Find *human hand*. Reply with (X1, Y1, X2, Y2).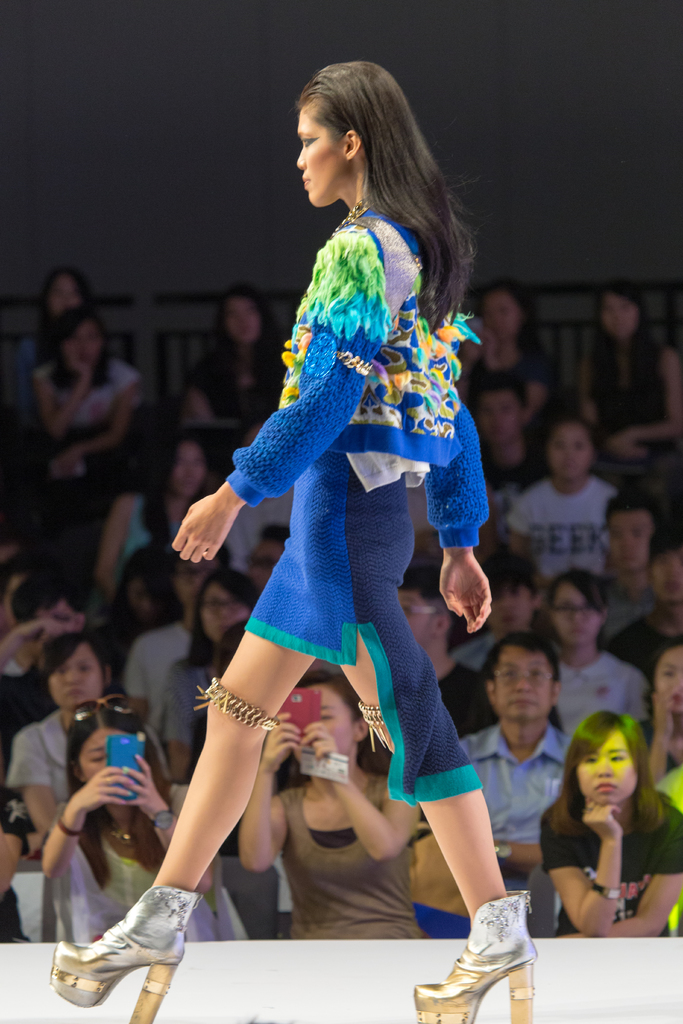
(1, 615, 71, 657).
